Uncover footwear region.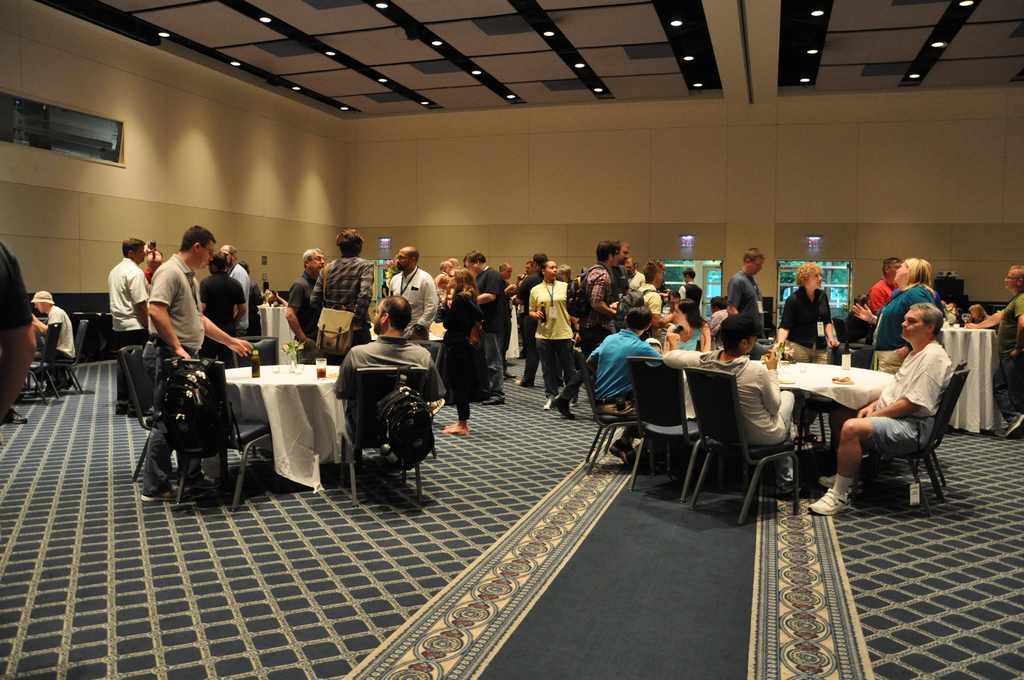
Uncovered: select_region(806, 485, 851, 516).
